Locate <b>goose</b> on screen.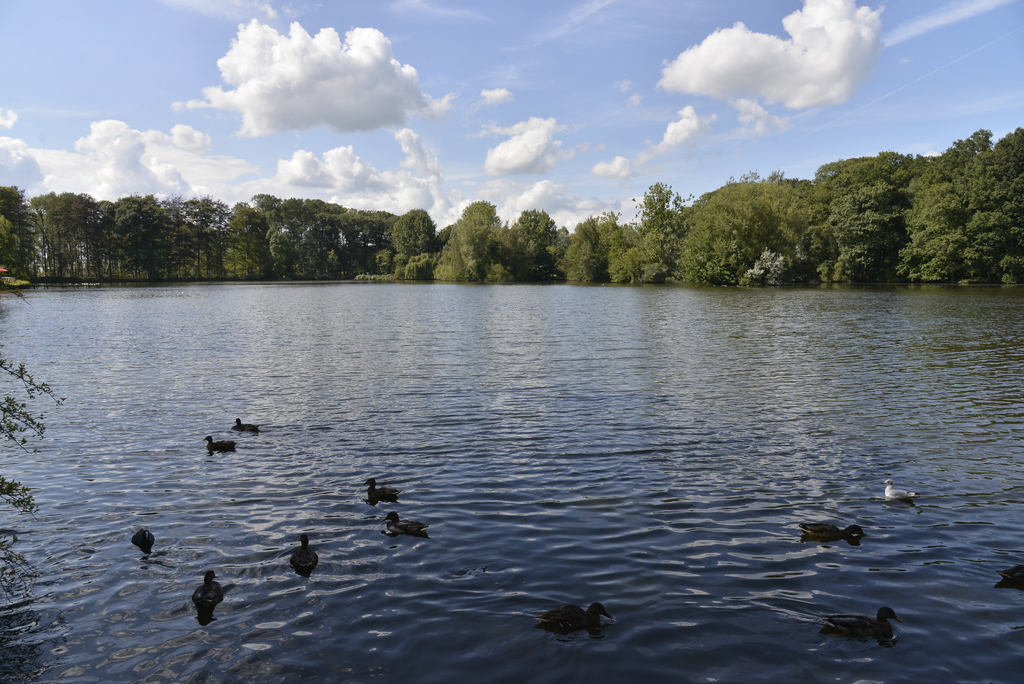
On screen at left=803, top=517, right=866, bottom=542.
